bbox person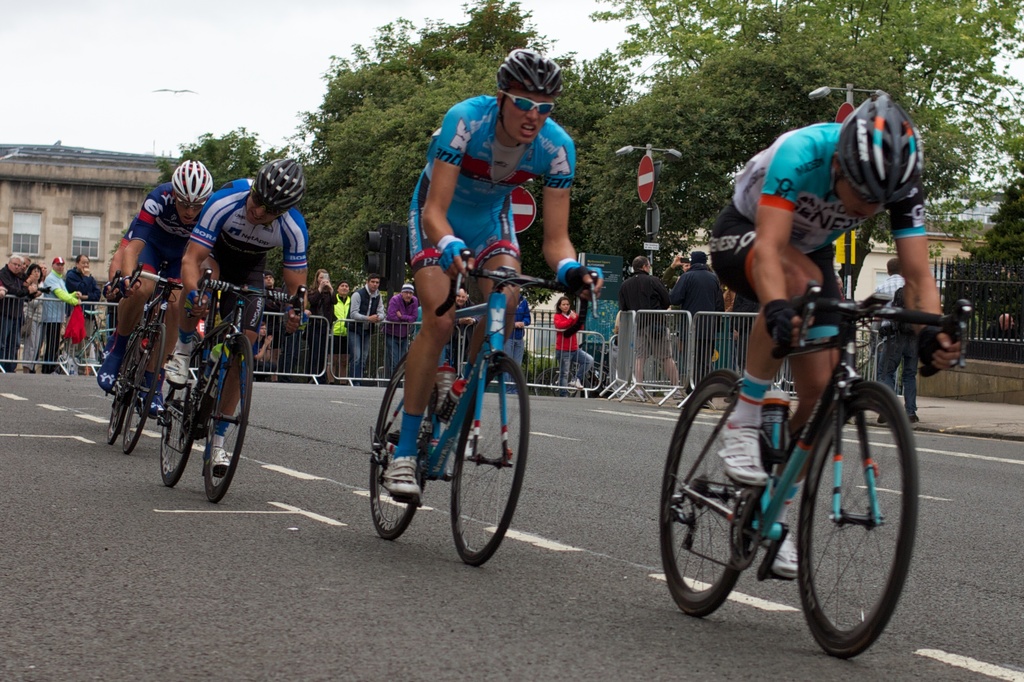
[710, 88, 967, 583]
